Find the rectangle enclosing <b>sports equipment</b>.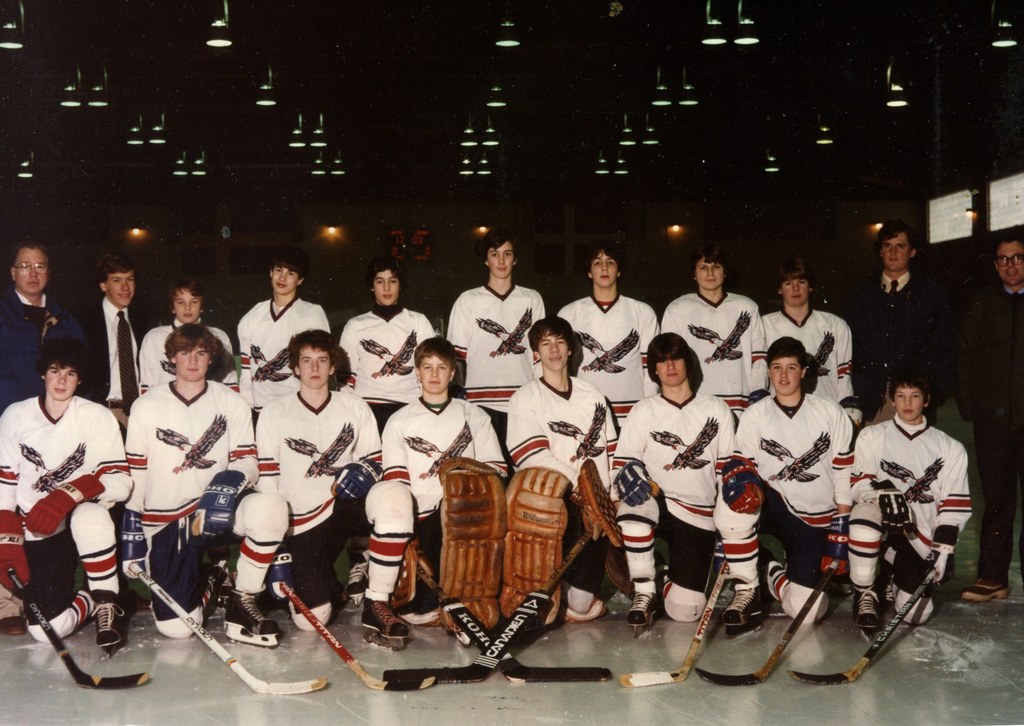
box(117, 509, 145, 579).
